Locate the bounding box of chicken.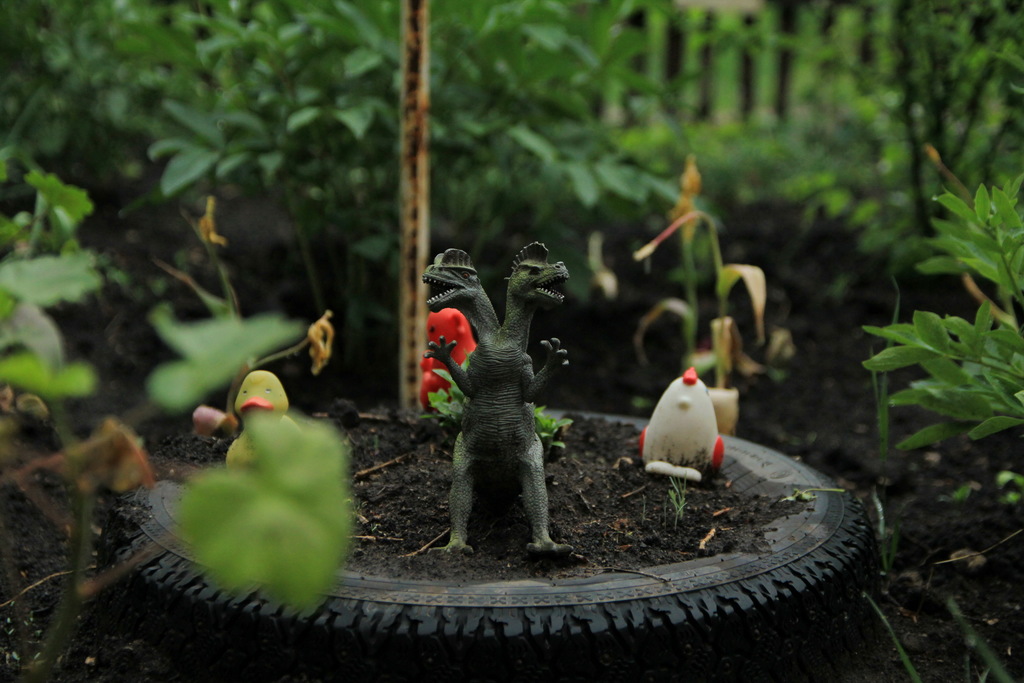
Bounding box: locate(620, 359, 732, 502).
